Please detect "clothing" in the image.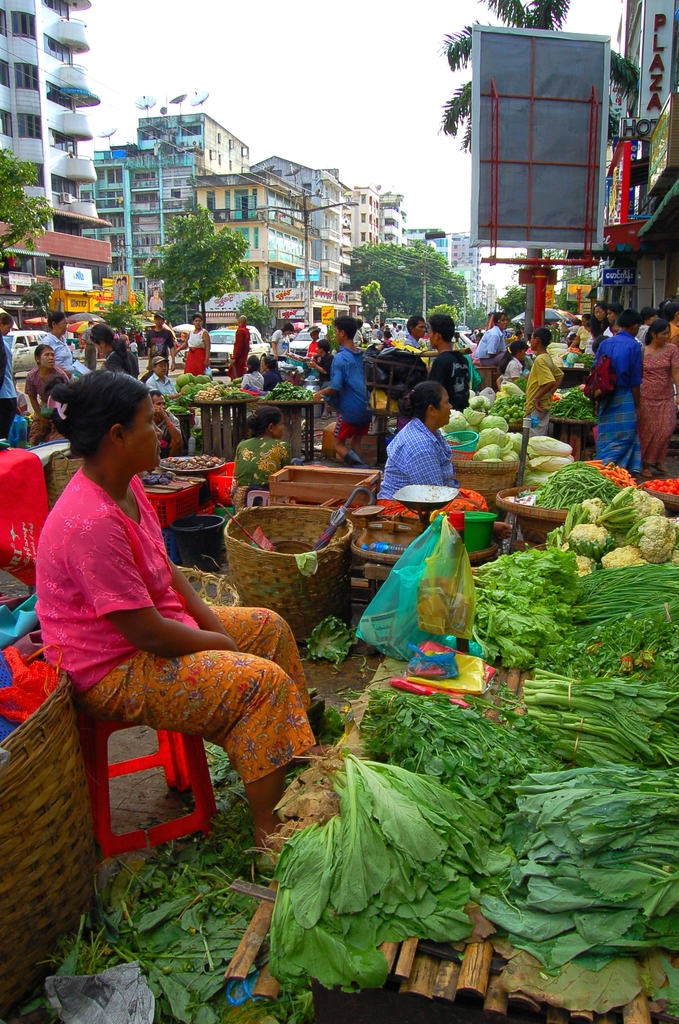
detection(142, 374, 184, 403).
